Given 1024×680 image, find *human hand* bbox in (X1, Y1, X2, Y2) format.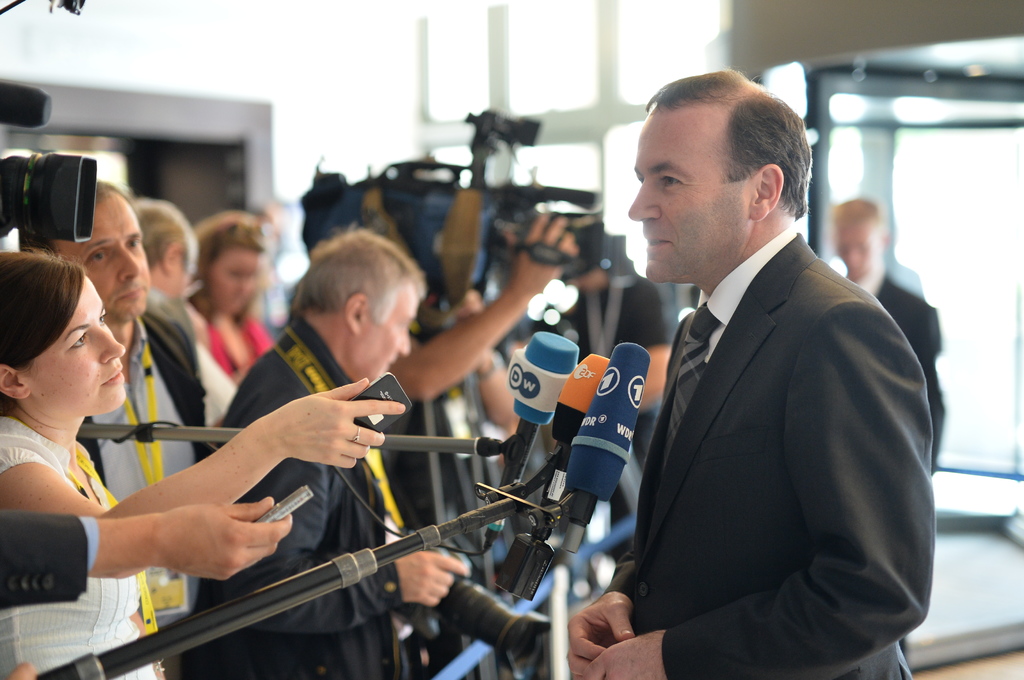
(154, 493, 295, 584).
